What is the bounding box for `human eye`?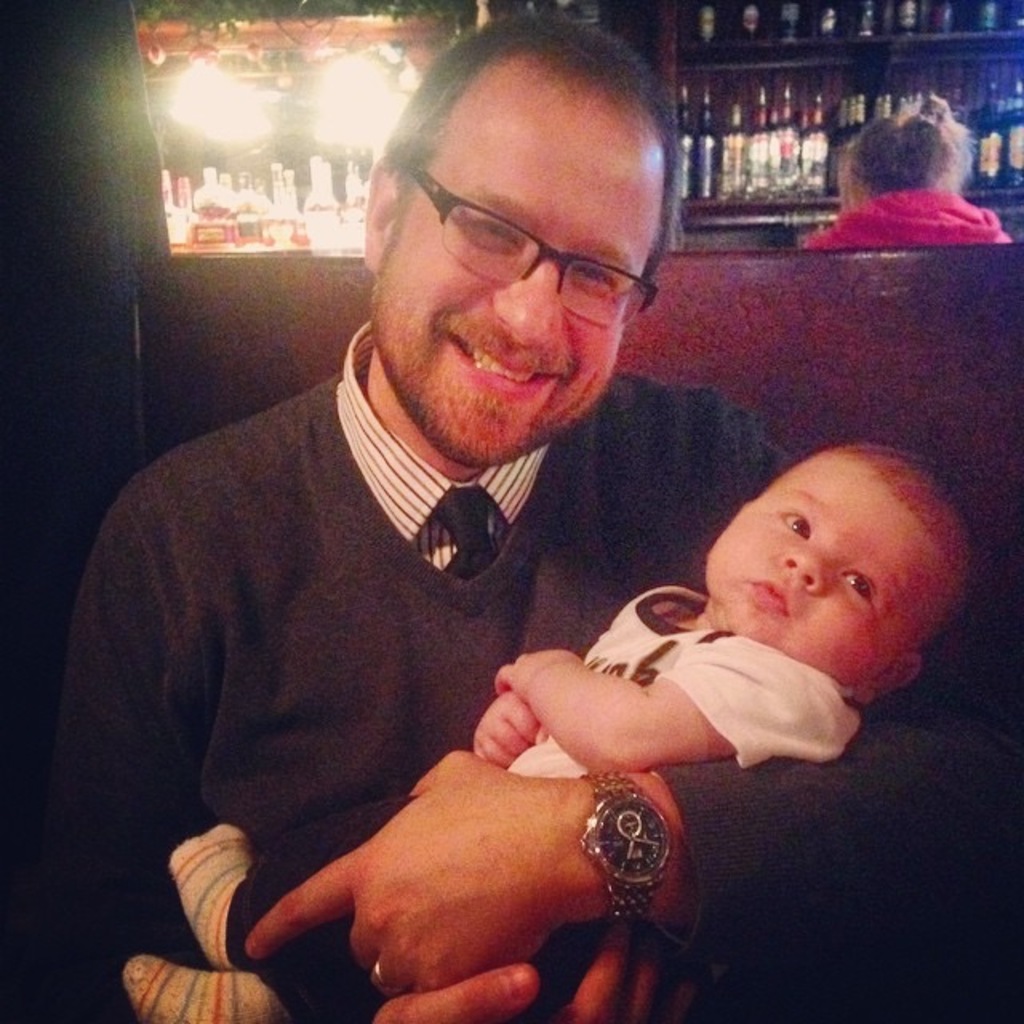
bbox=(840, 570, 886, 602).
